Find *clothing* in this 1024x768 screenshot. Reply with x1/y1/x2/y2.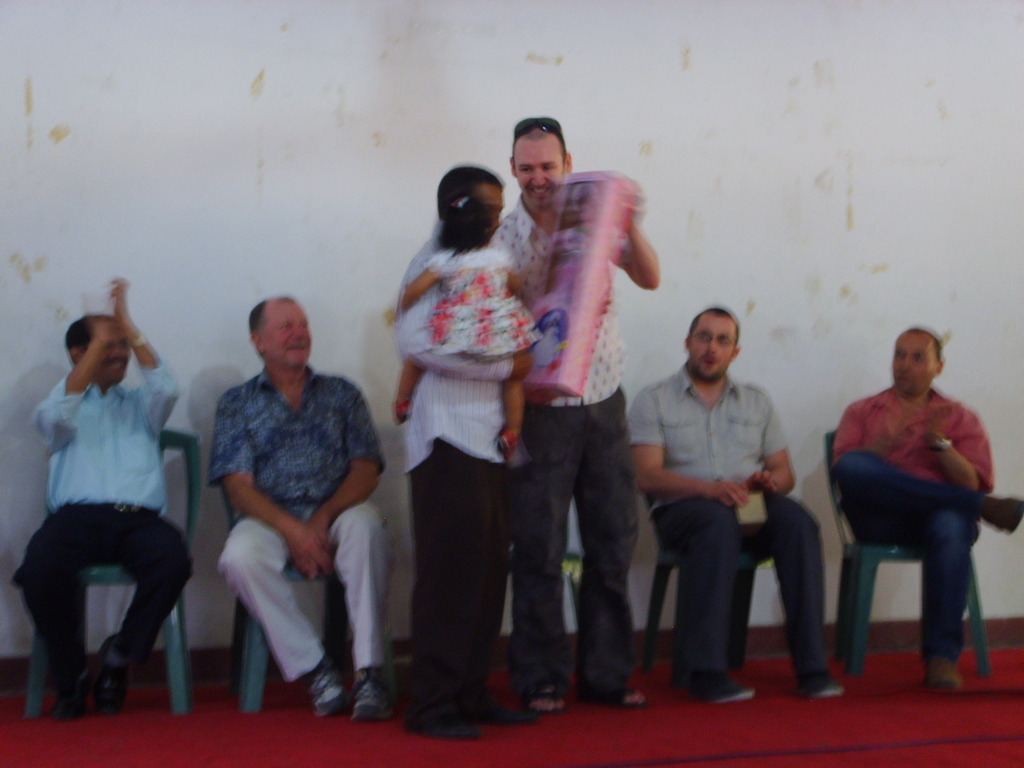
208/362/389/524.
